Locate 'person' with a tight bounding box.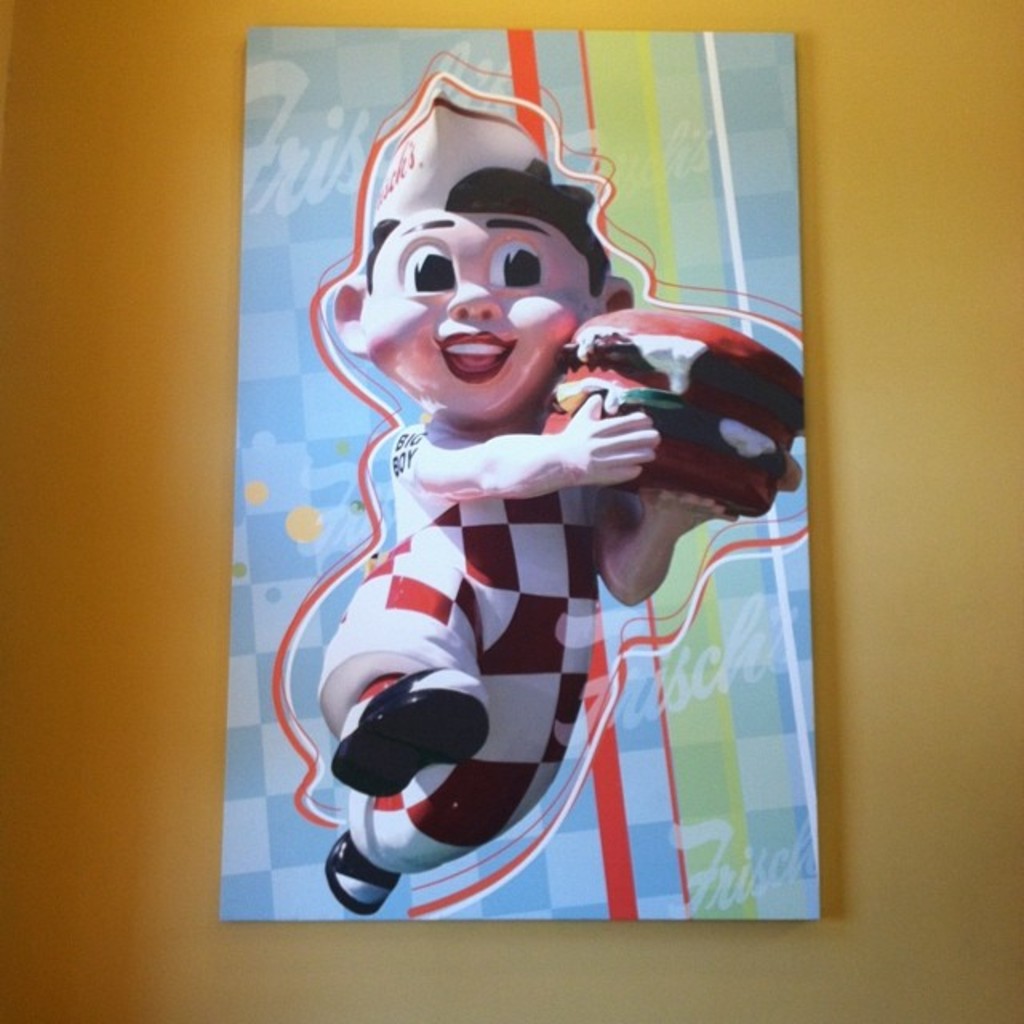
l=317, t=98, r=808, b=922.
